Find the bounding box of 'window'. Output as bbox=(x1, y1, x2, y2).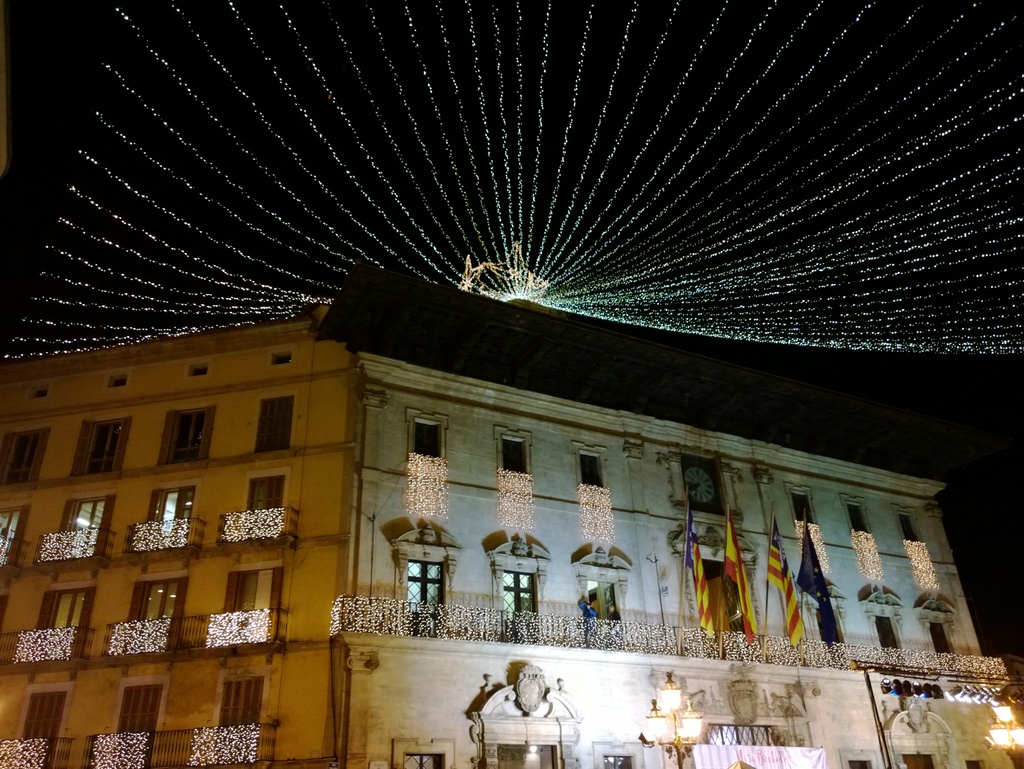
bbox=(72, 494, 112, 571).
